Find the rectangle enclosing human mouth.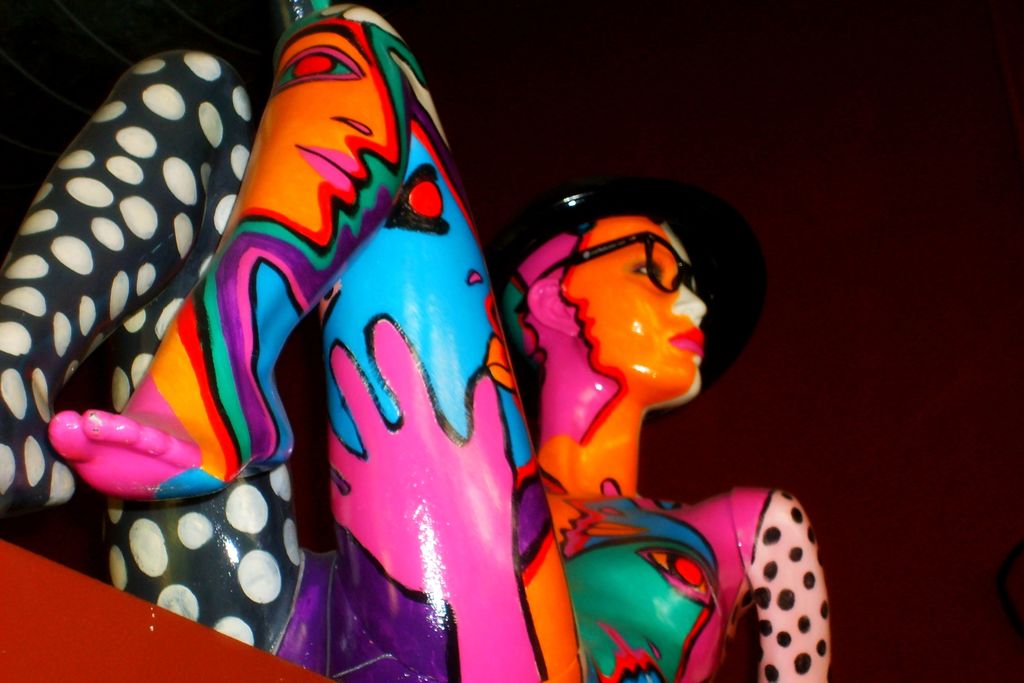
296/147/364/201.
